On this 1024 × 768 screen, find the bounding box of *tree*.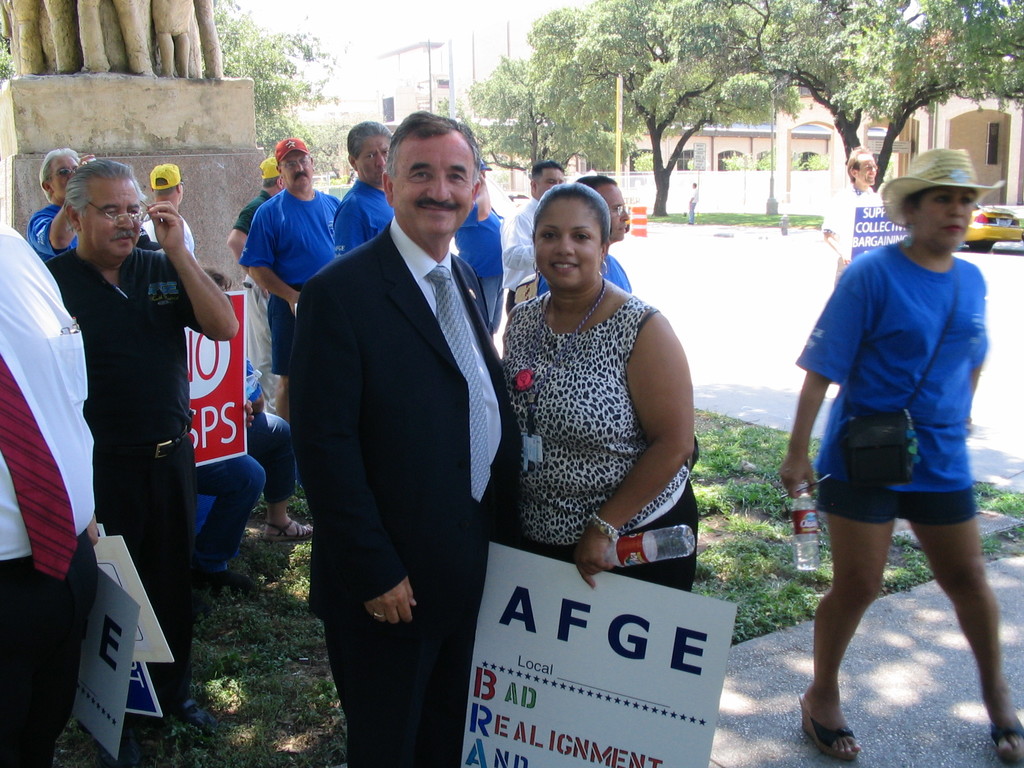
Bounding box: box(525, 0, 806, 216).
